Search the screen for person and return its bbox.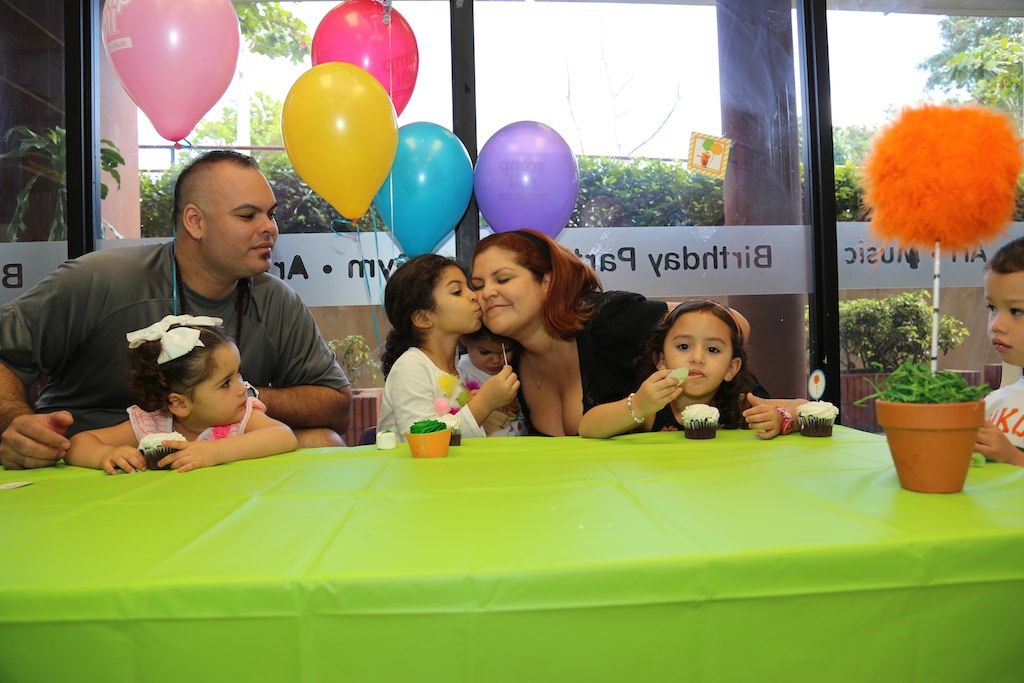
Found: [578,300,813,437].
